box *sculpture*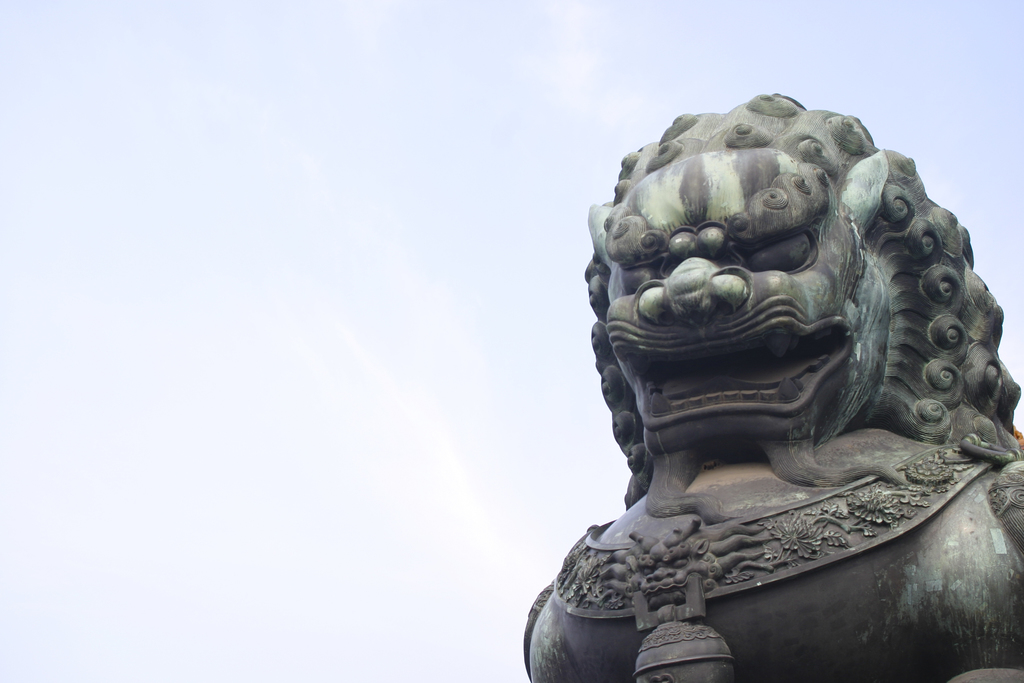
x1=516 y1=83 x2=1014 y2=656
